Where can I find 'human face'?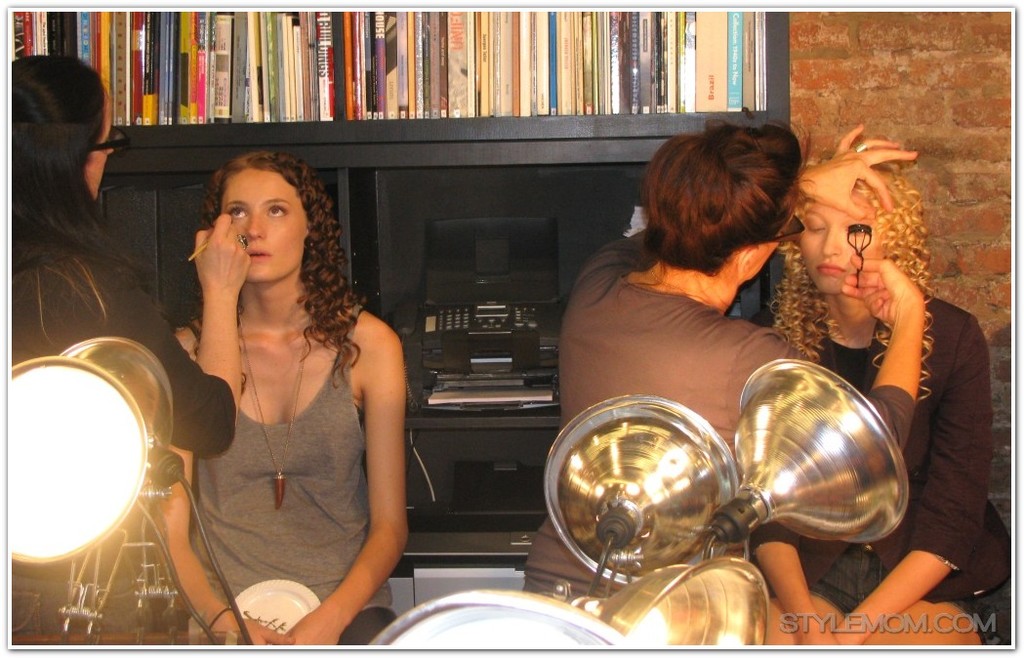
You can find it at bbox=[219, 168, 308, 276].
